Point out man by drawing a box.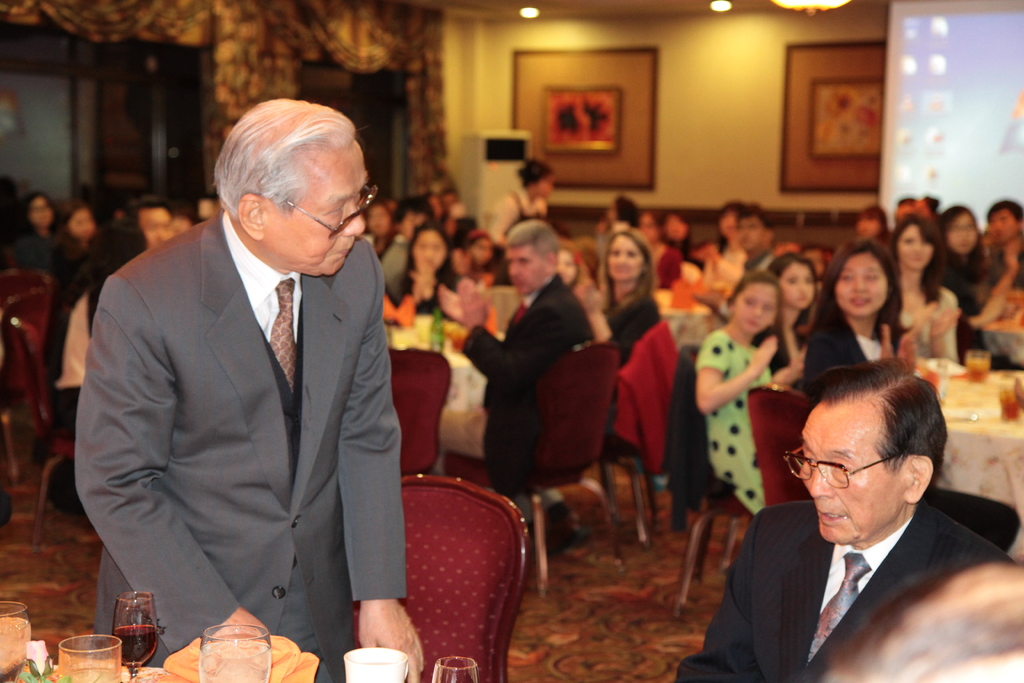
select_region(76, 98, 424, 682).
